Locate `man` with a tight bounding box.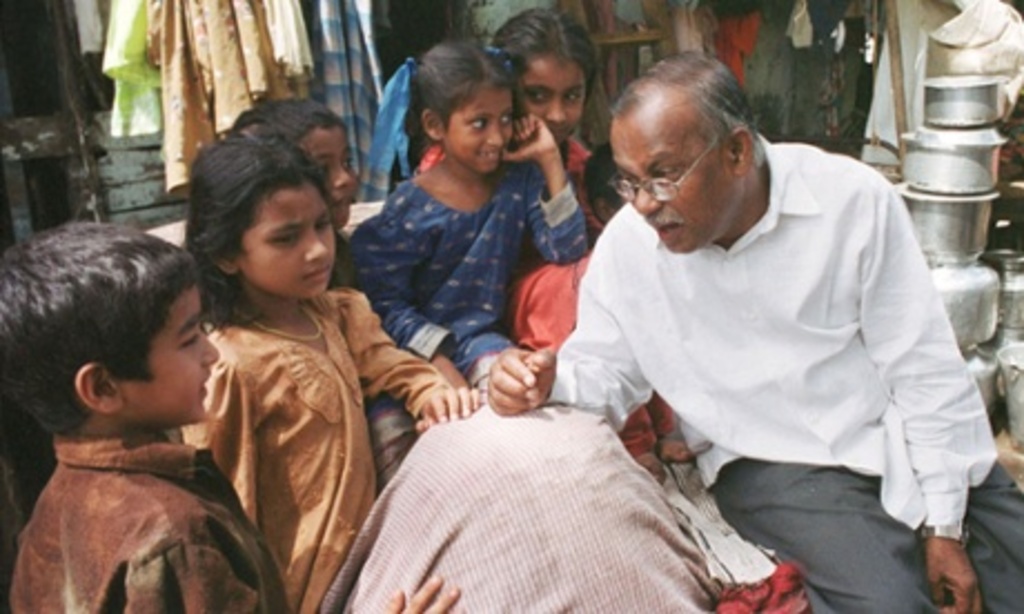
{"x1": 490, "y1": 44, "x2": 1022, "y2": 612}.
